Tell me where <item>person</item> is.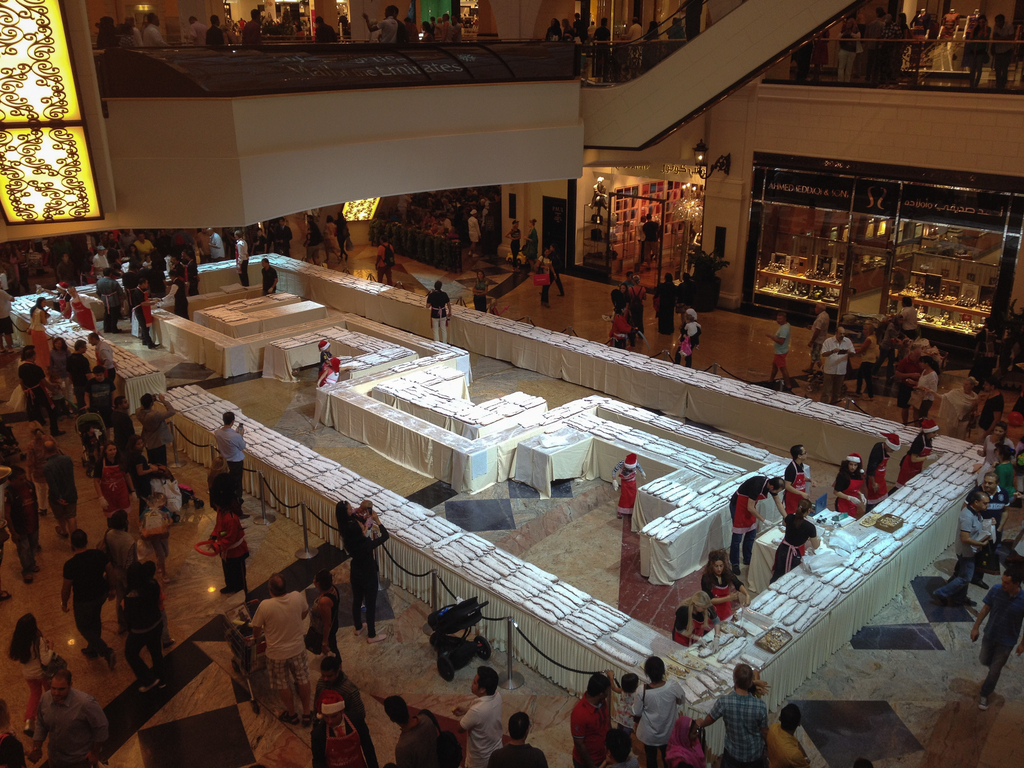
<item>person</item> is at [573, 12, 586, 45].
